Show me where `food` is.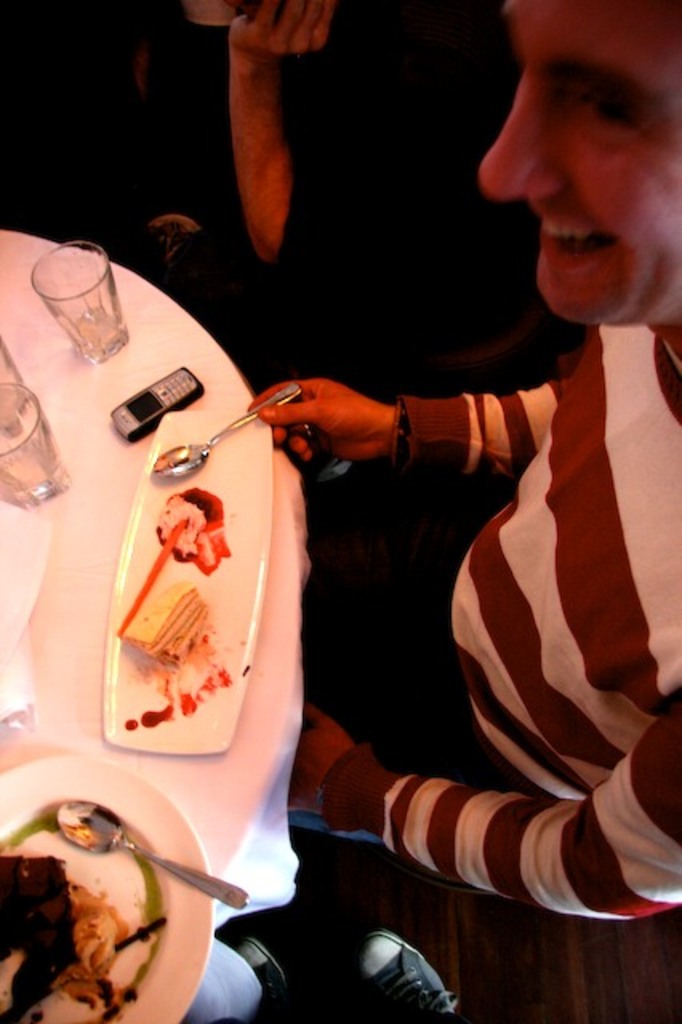
`food` is at <bbox>110, 485, 237, 731</bbox>.
